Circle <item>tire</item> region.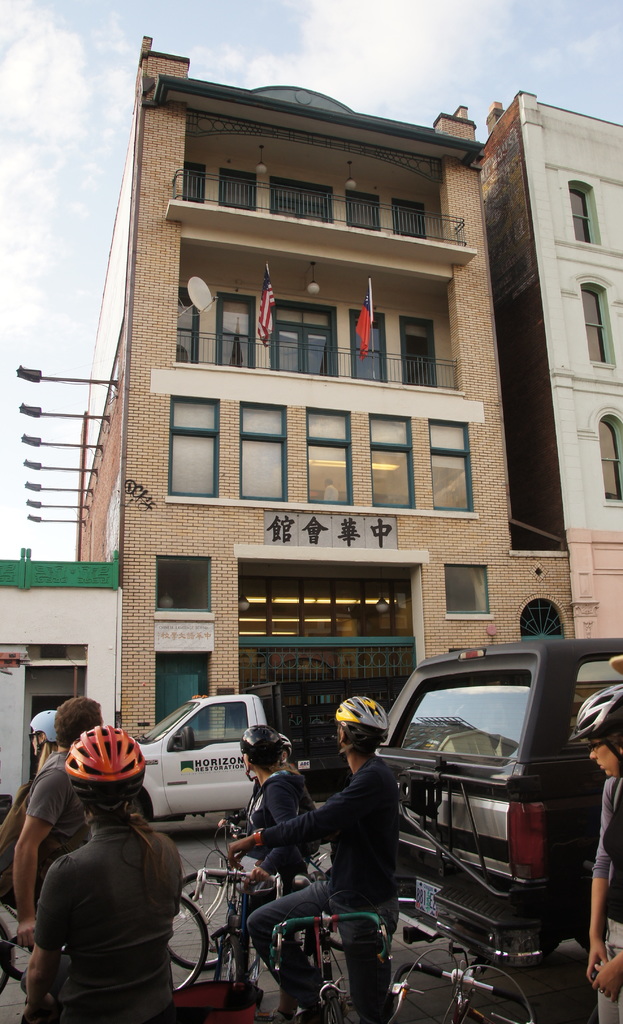
Region: locate(0, 915, 17, 992).
